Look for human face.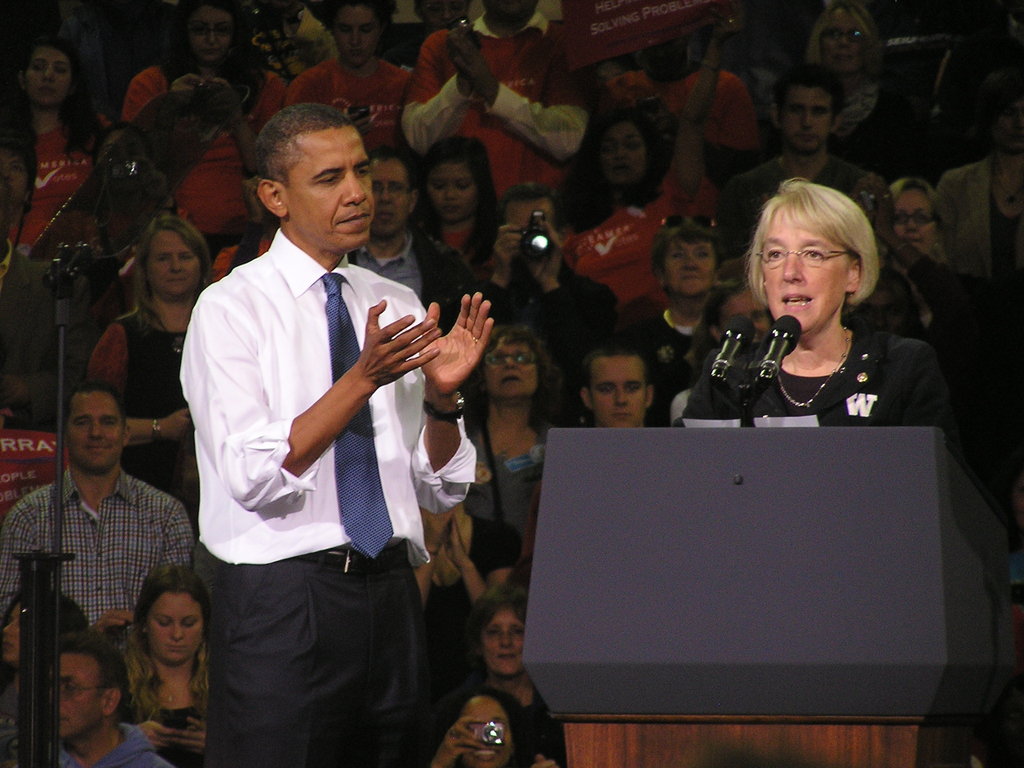
Found: region(459, 696, 515, 767).
